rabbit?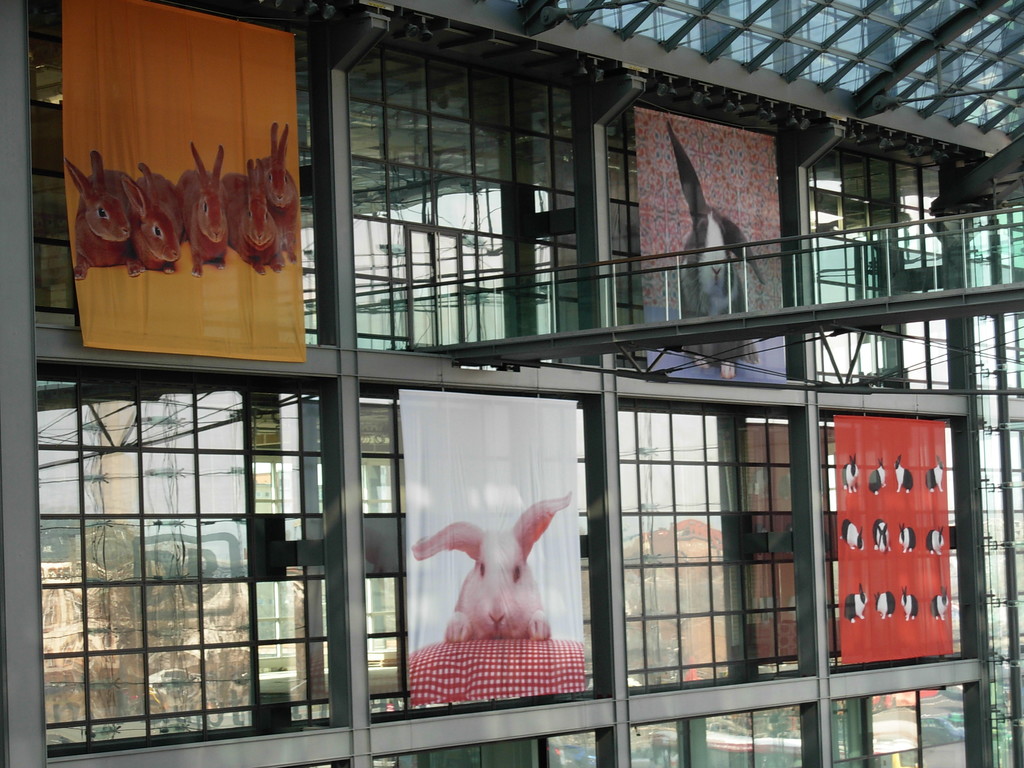
l=412, t=491, r=569, b=646
